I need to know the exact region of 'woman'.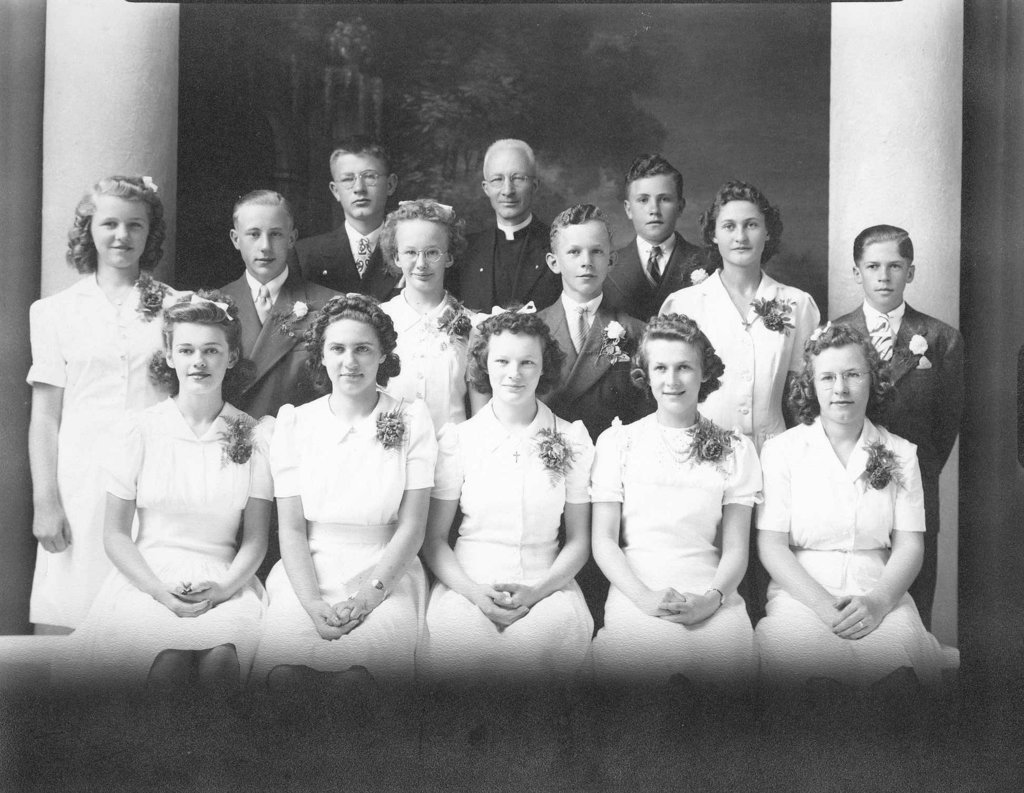
Region: bbox=(589, 314, 762, 674).
